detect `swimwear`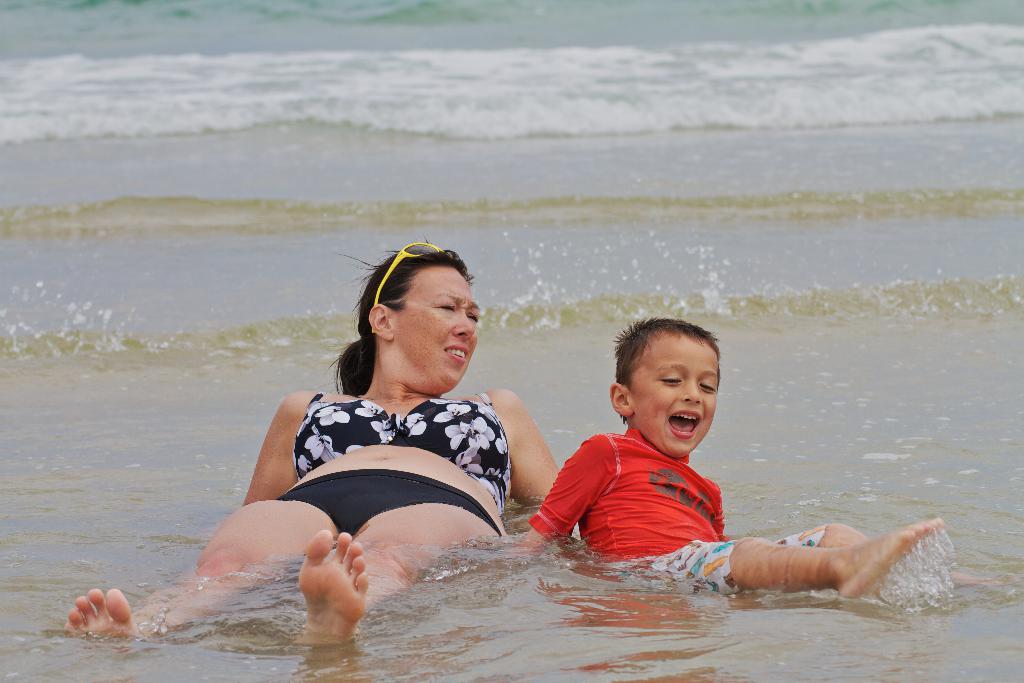
<bbox>531, 427, 825, 598</bbox>
